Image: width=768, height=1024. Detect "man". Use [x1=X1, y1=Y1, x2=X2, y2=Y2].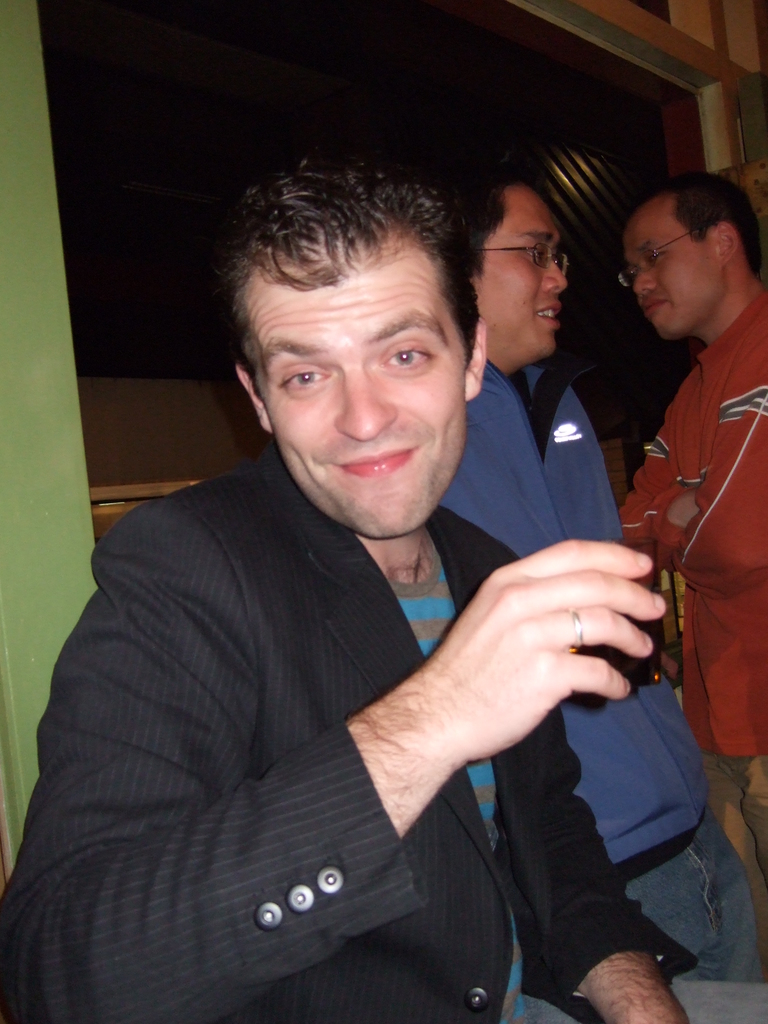
[x1=614, y1=157, x2=767, y2=865].
